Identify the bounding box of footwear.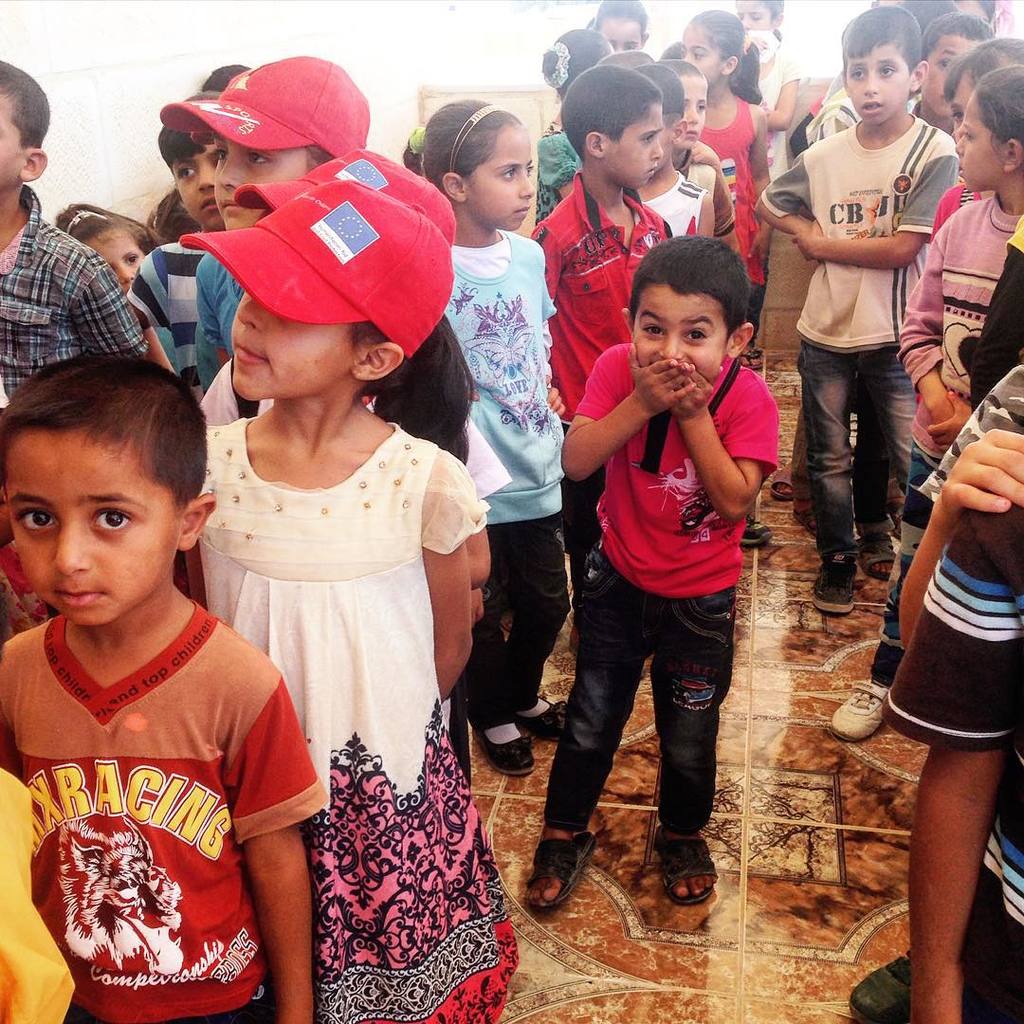
770/462/796/503.
